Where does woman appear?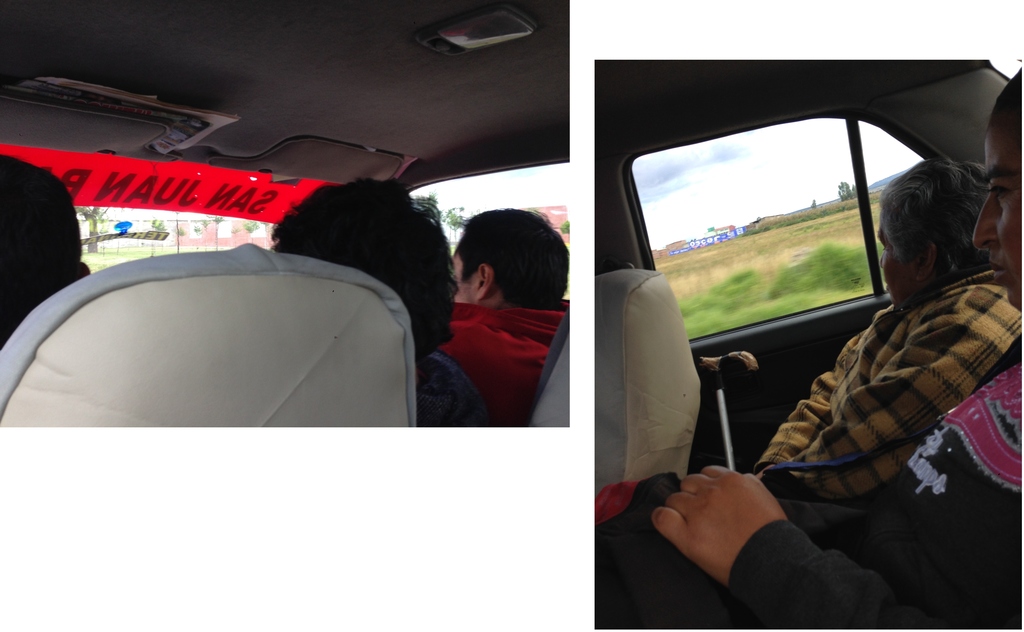
Appears at 758/156/1023/494.
